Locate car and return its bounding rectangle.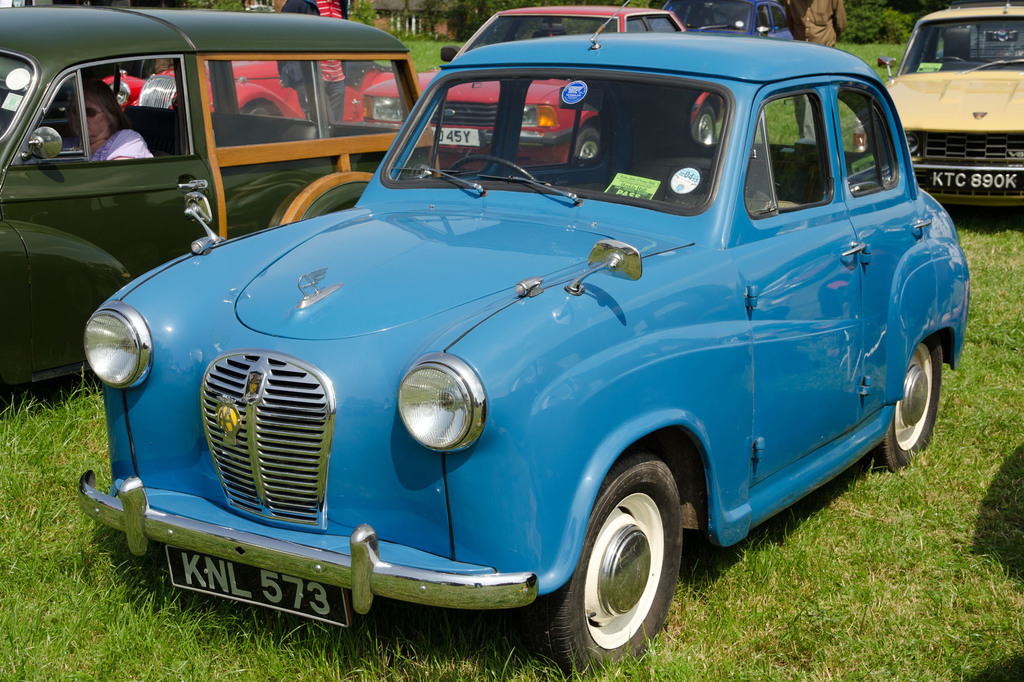
bbox=(76, 0, 969, 681).
